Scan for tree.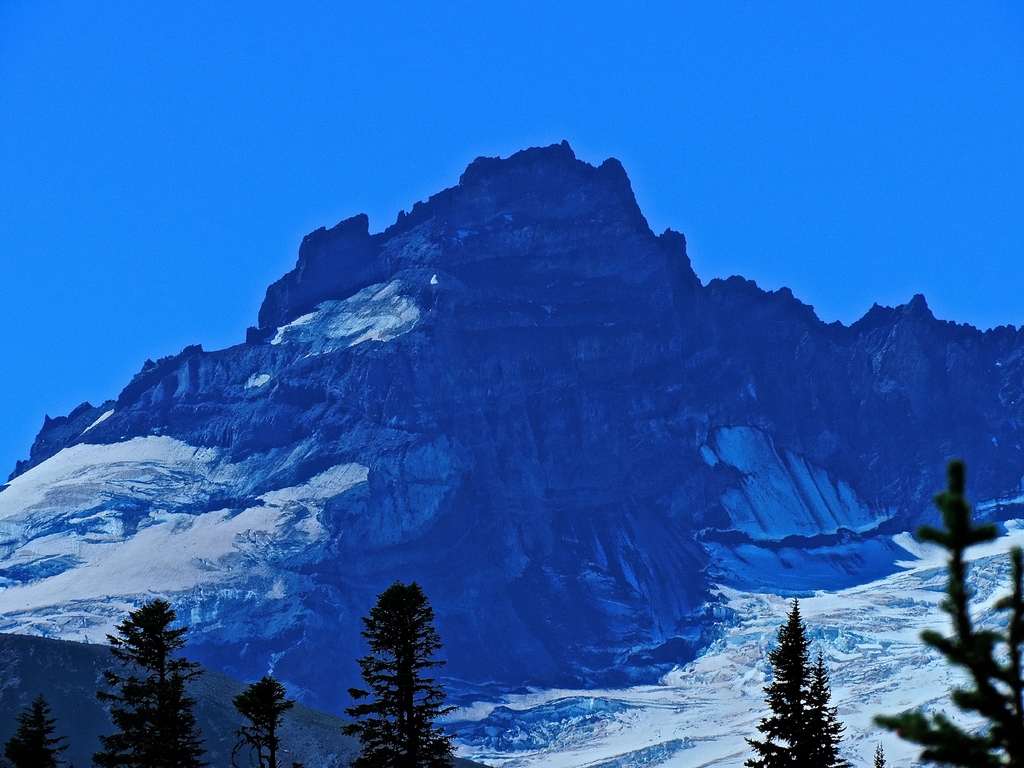
Scan result: <box>97,595,201,767</box>.
